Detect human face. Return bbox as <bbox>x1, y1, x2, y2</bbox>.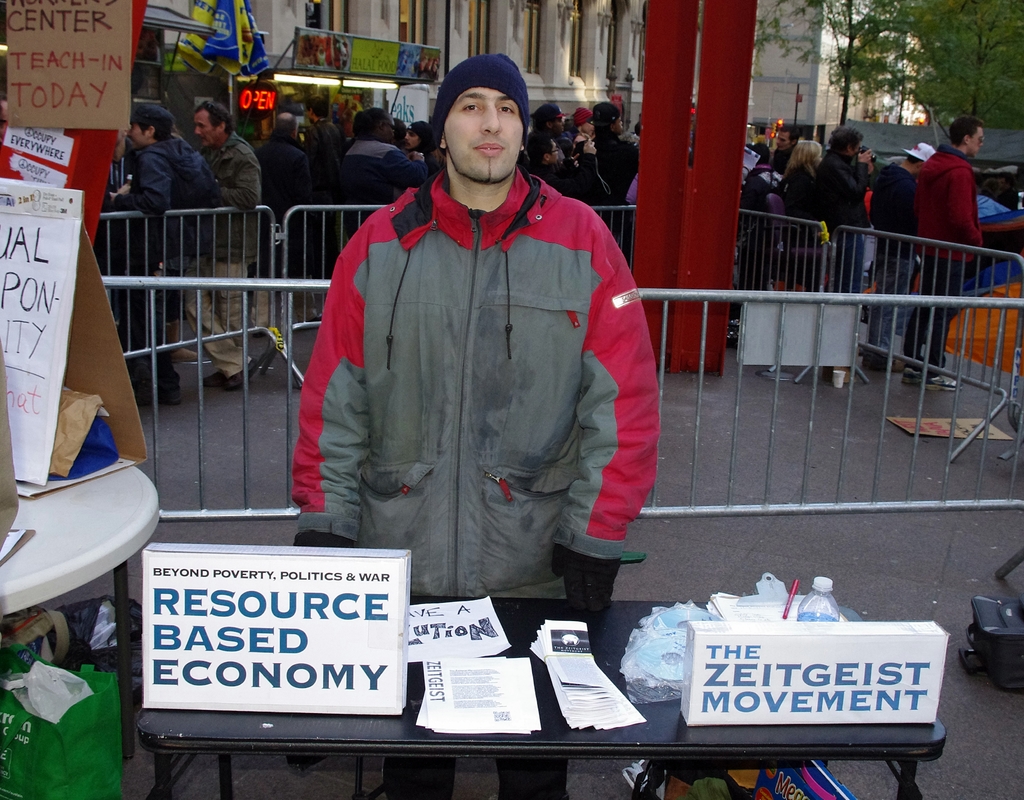
<bbox>195, 104, 216, 149</bbox>.
